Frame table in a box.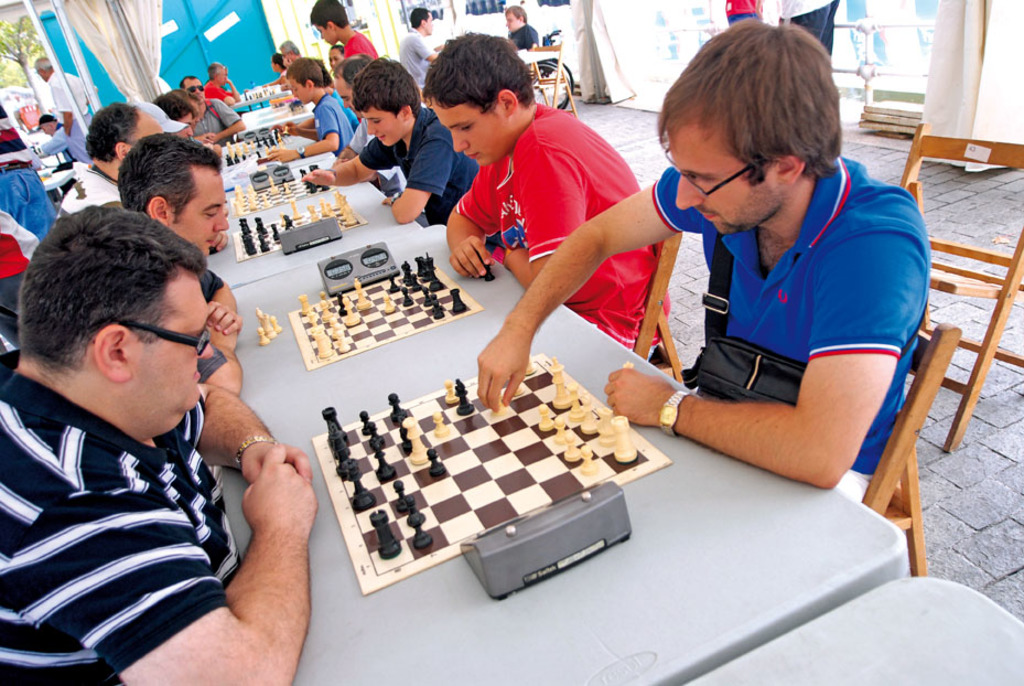
bbox=[231, 93, 322, 136].
